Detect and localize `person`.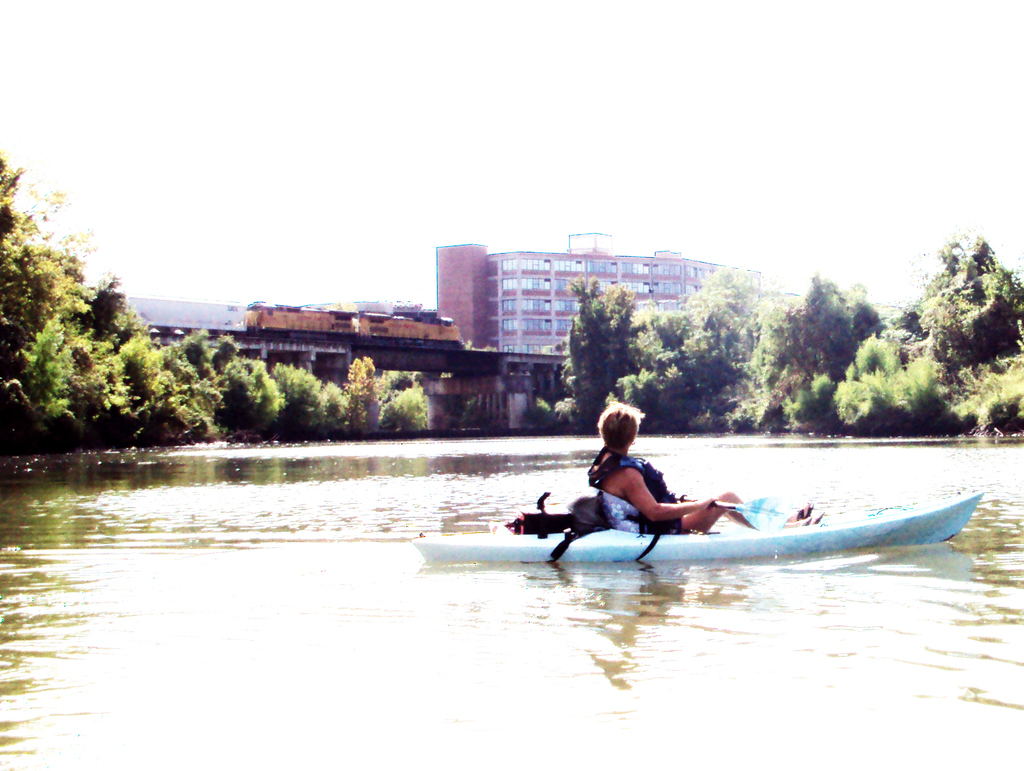
Localized at <box>589,402,826,528</box>.
